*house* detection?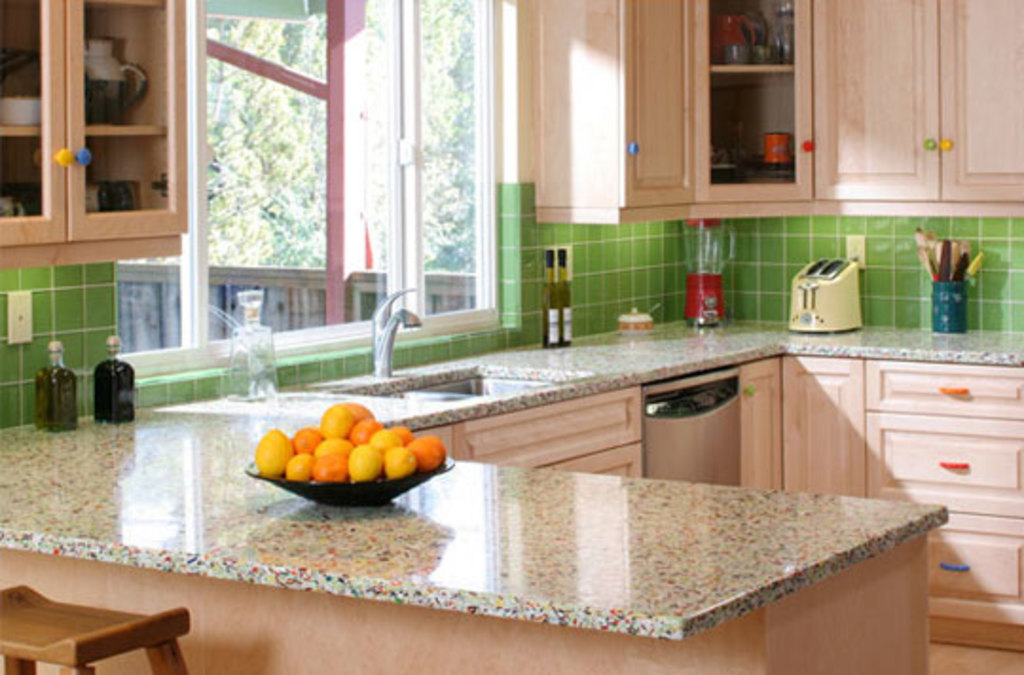
[x1=0, y1=0, x2=1022, y2=673]
